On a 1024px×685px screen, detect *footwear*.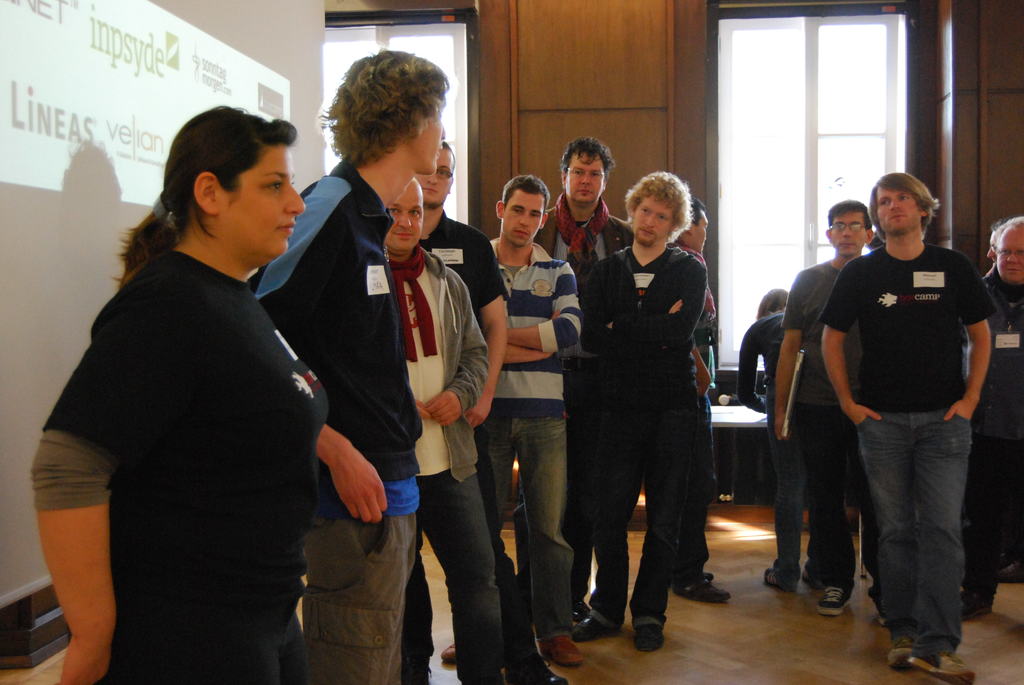
bbox=[633, 622, 664, 653].
